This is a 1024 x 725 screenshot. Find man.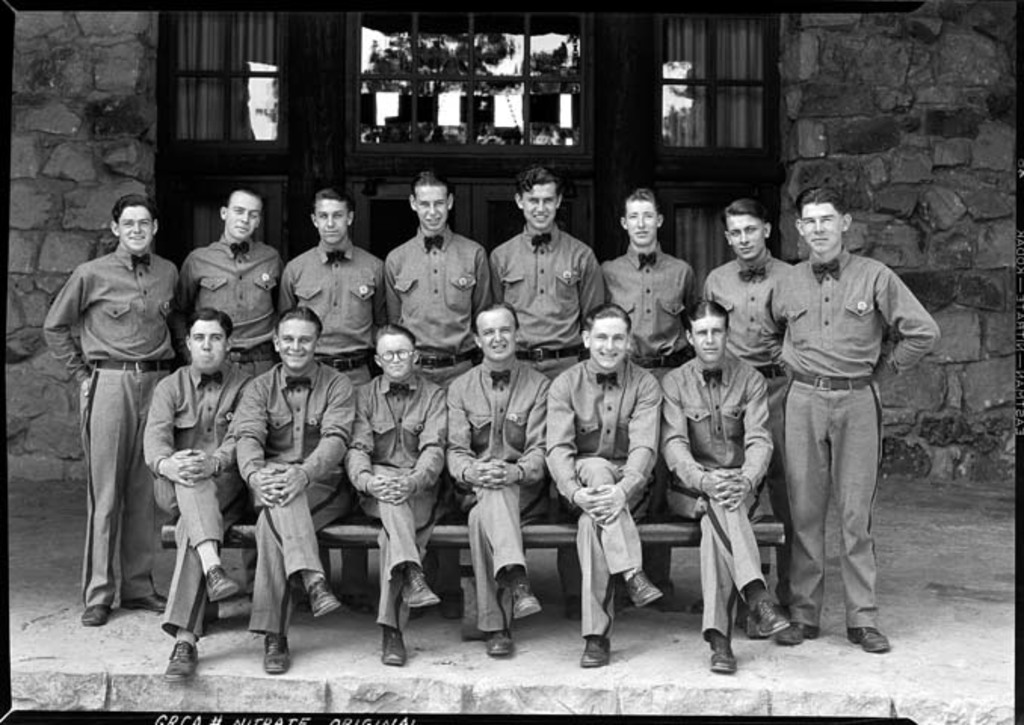
Bounding box: l=539, t=304, r=669, b=674.
